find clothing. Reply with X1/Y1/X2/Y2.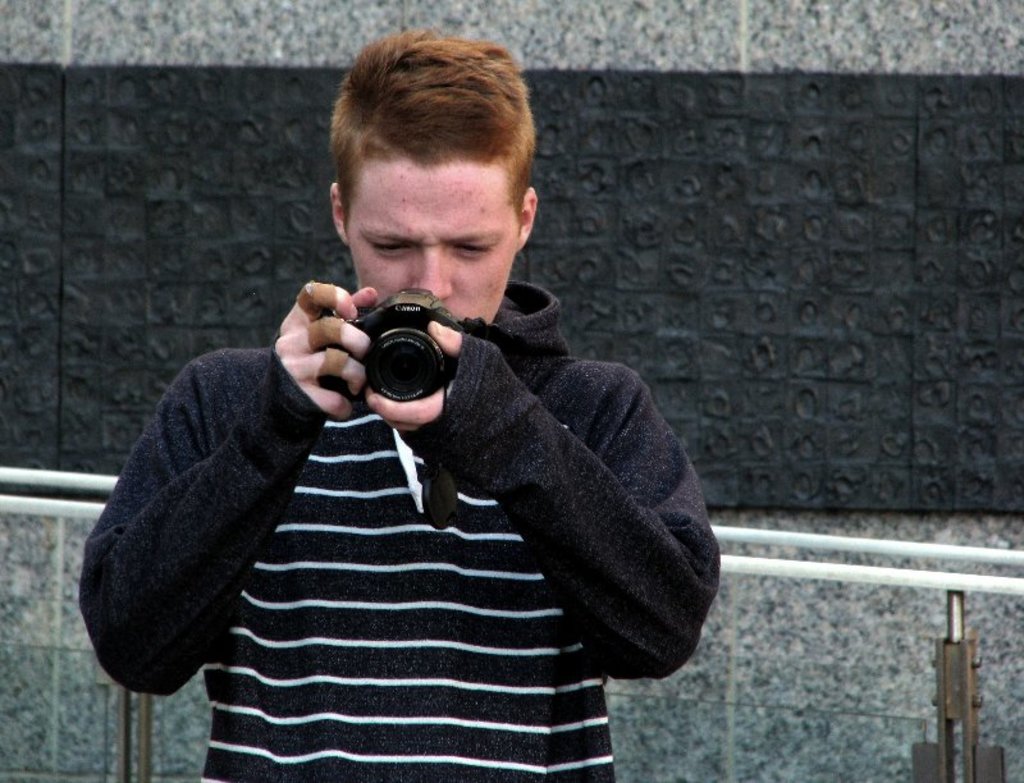
74/279/721/782.
